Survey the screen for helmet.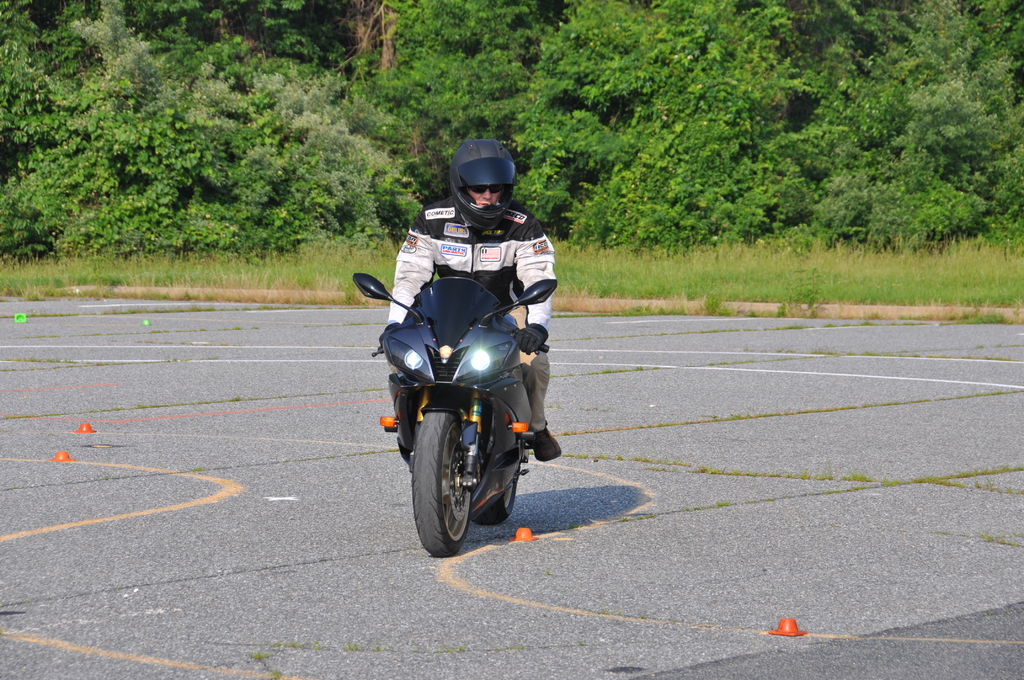
Survey found: <region>447, 140, 522, 217</region>.
